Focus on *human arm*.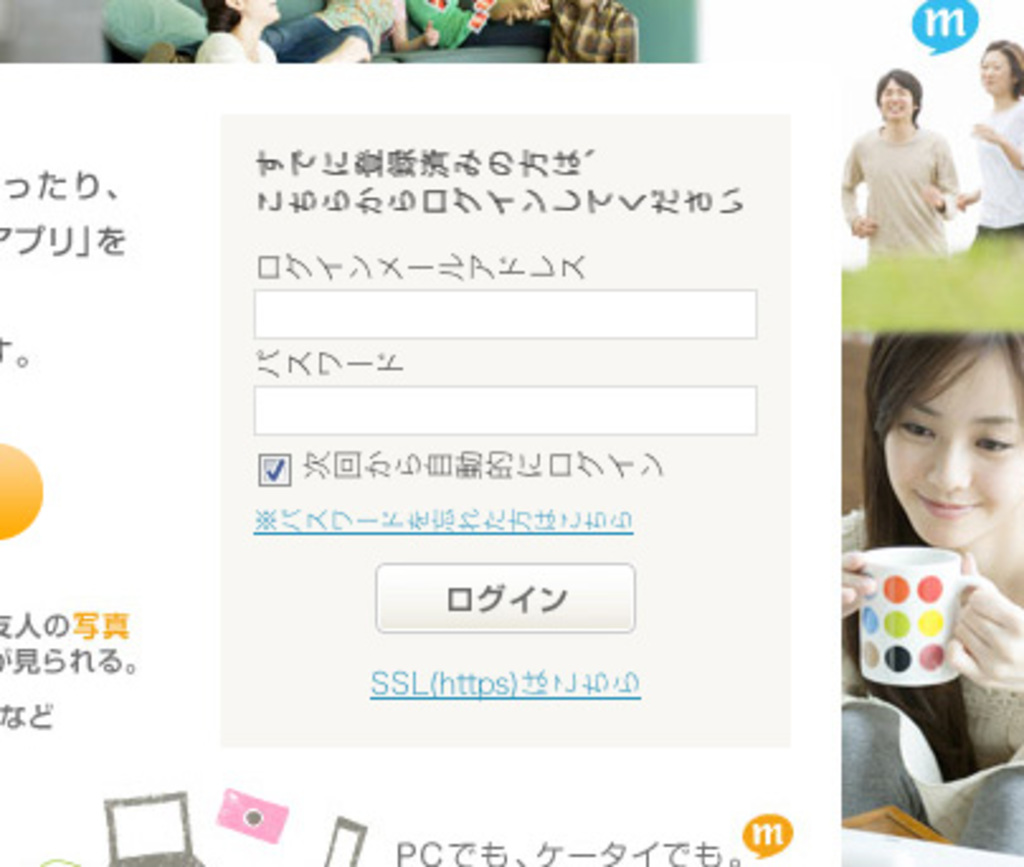
Focused at bbox=(388, 0, 438, 51).
